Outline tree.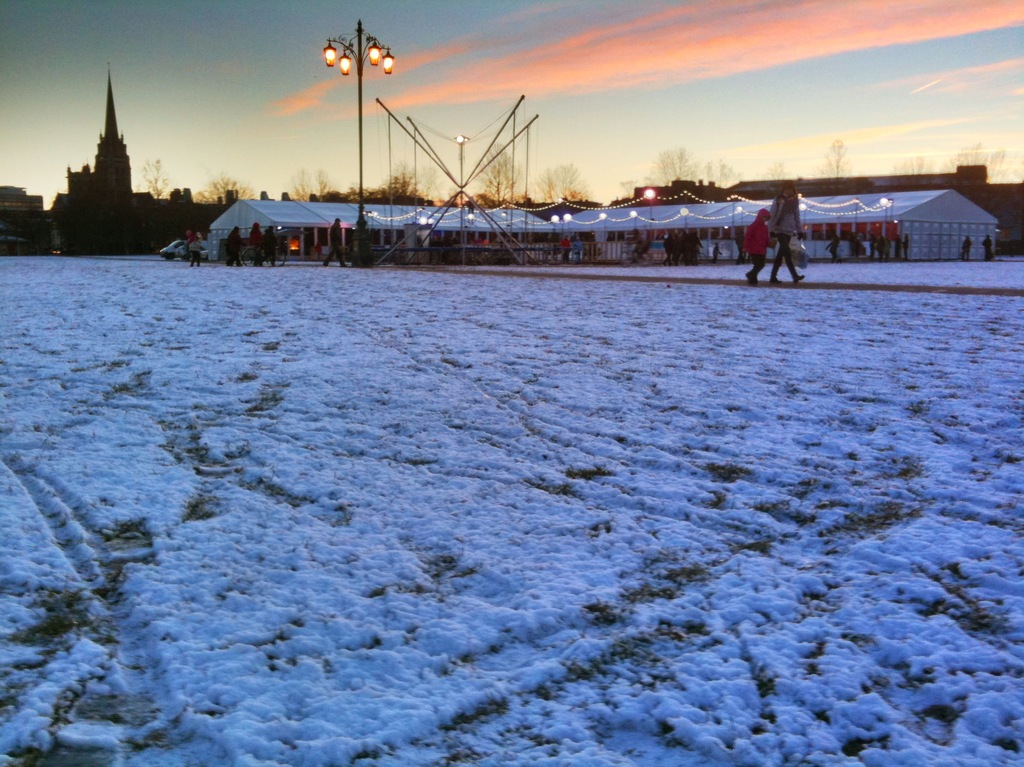
Outline: bbox=[474, 138, 525, 205].
